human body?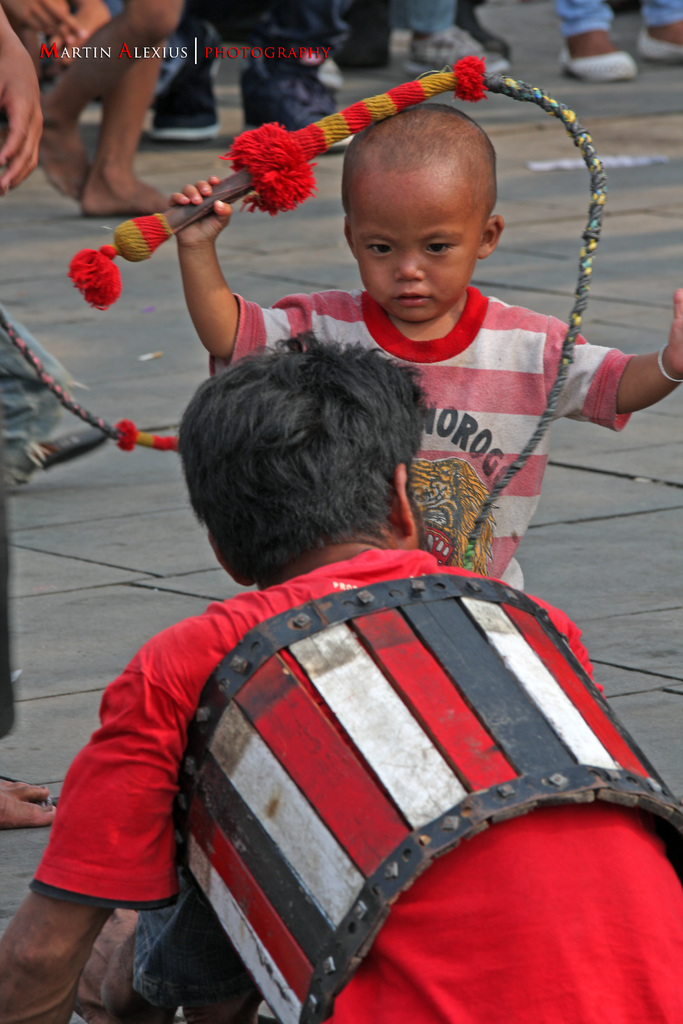
[left=554, top=0, right=682, bottom=87]
